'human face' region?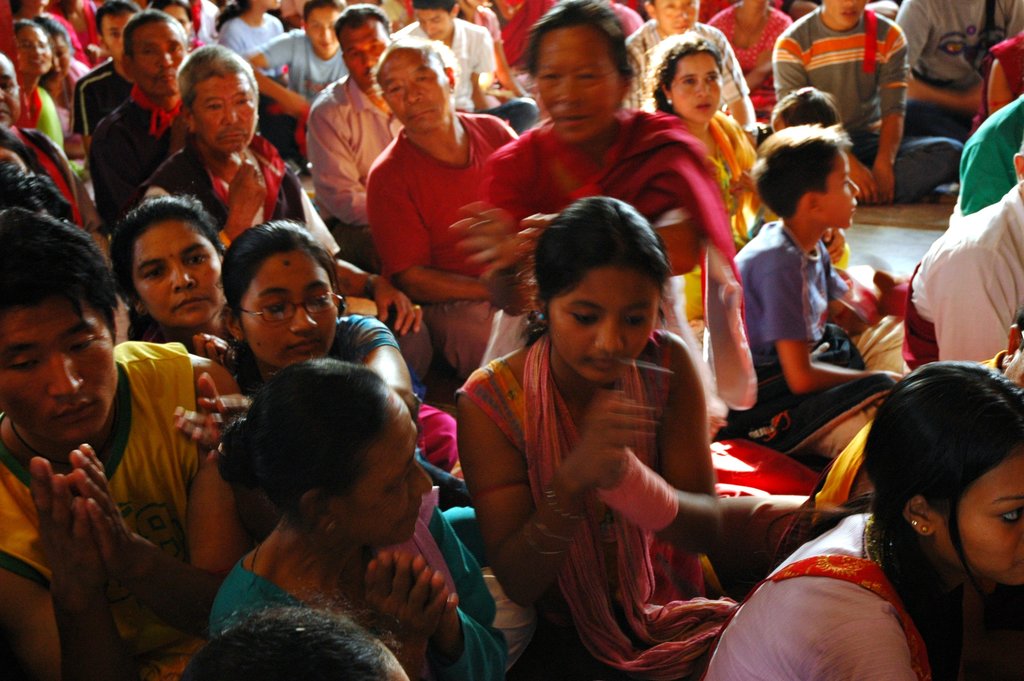
133 220 224 329
